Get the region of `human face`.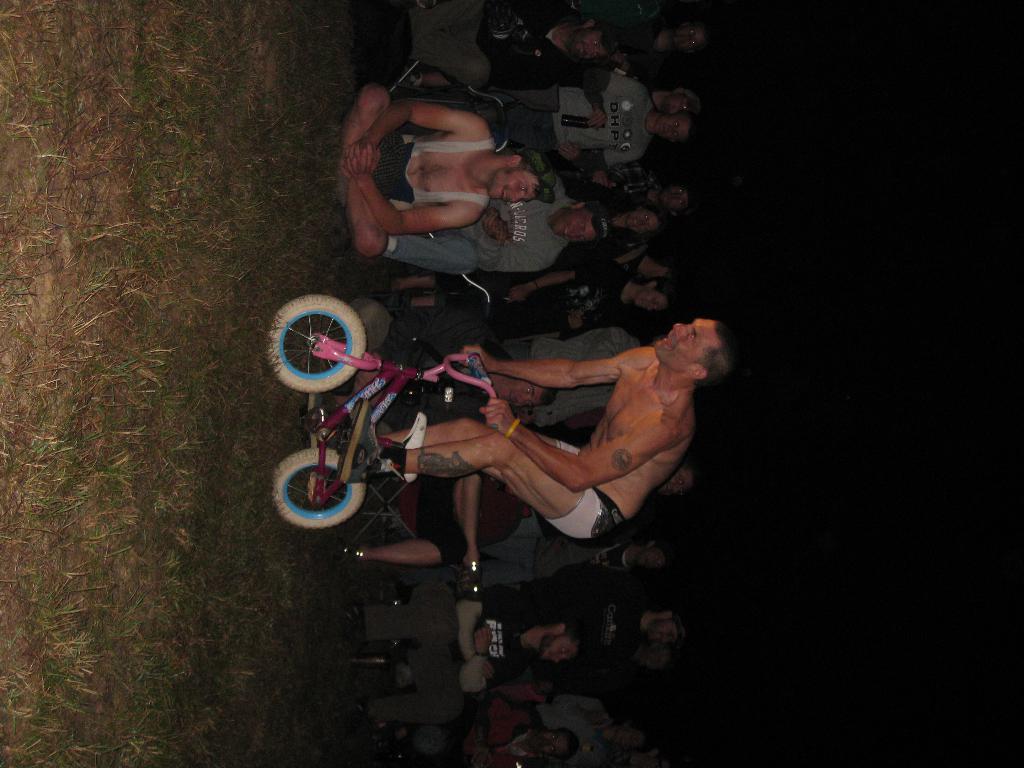
Rect(635, 548, 668, 570).
